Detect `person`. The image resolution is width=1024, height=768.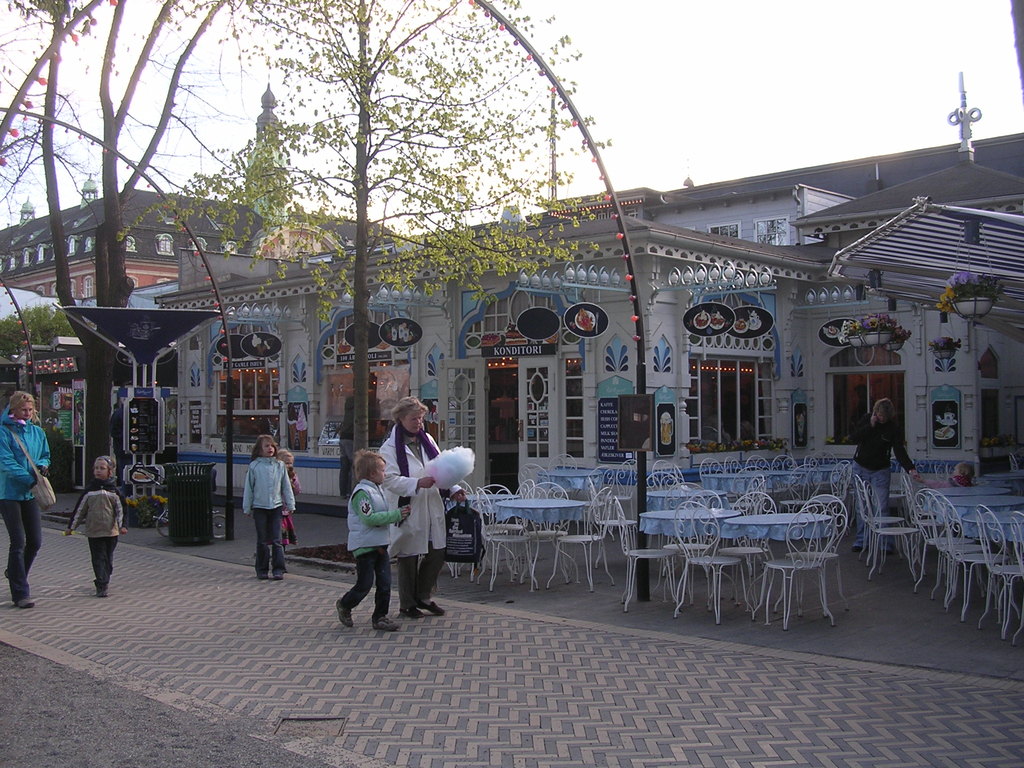
{"x1": 0, "y1": 389, "x2": 51, "y2": 611}.
